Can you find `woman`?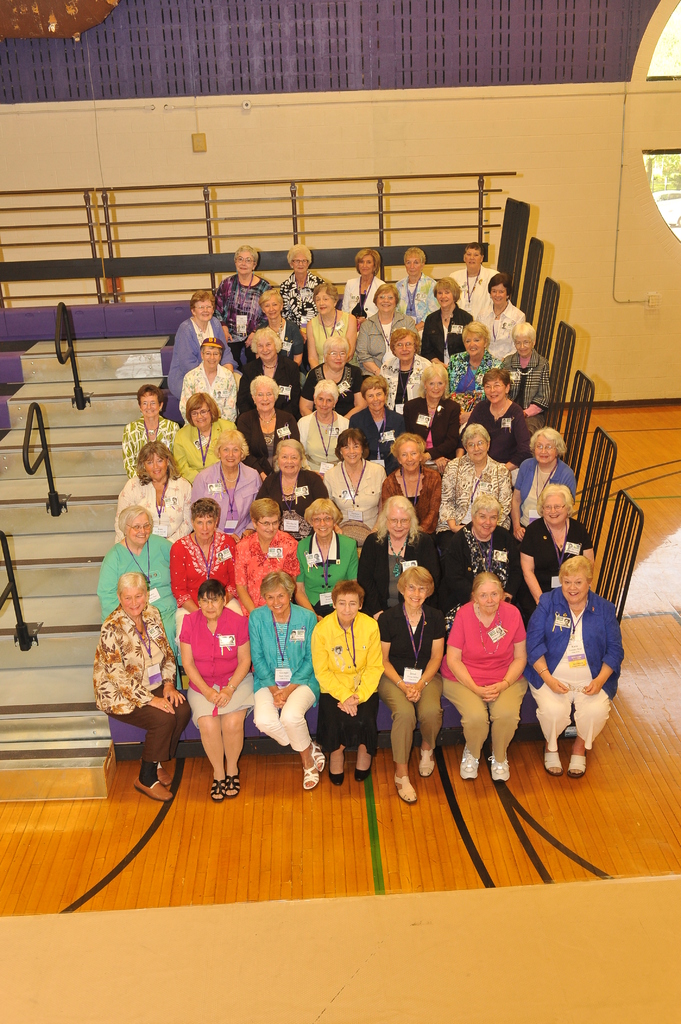
Yes, bounding box: bbox=(177, 341, 237, 423).
